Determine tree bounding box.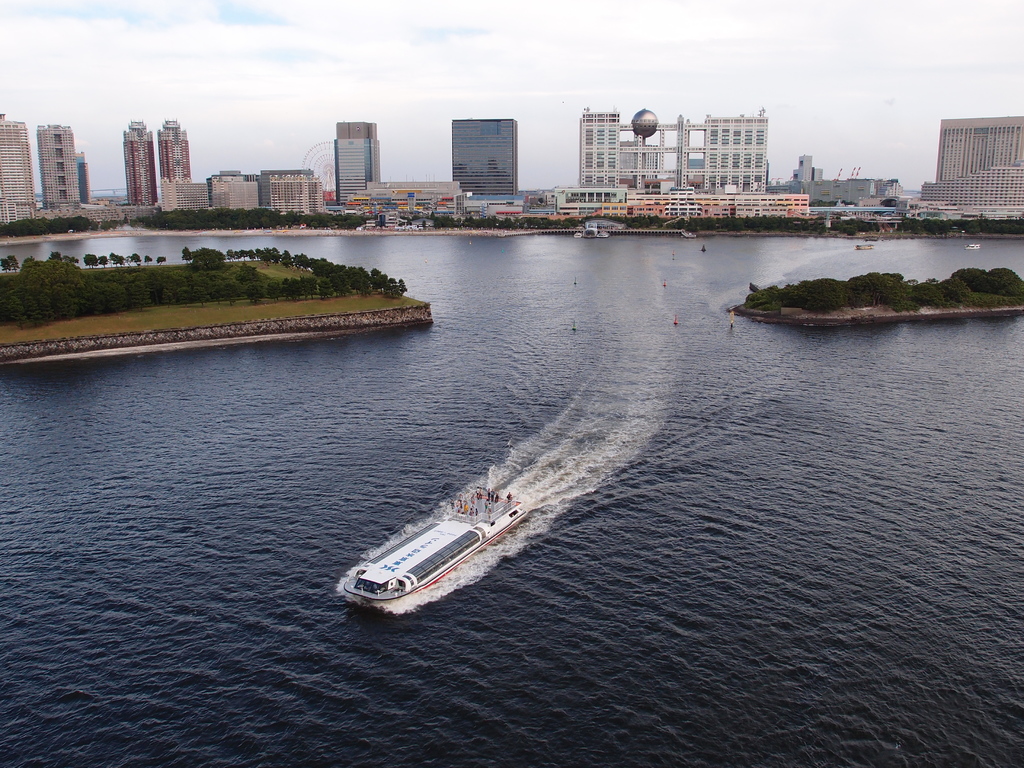
Determined: x1=3 y1=199 x2=100 y2=227.
